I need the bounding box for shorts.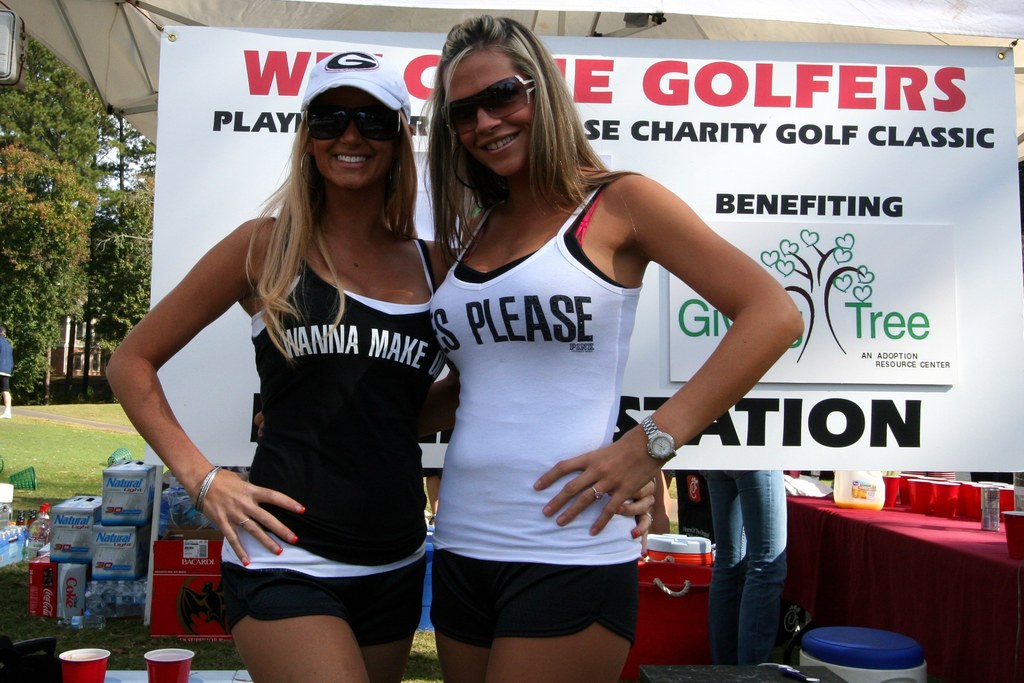
Here it is: bbox=[412, 547, 666, 649].
